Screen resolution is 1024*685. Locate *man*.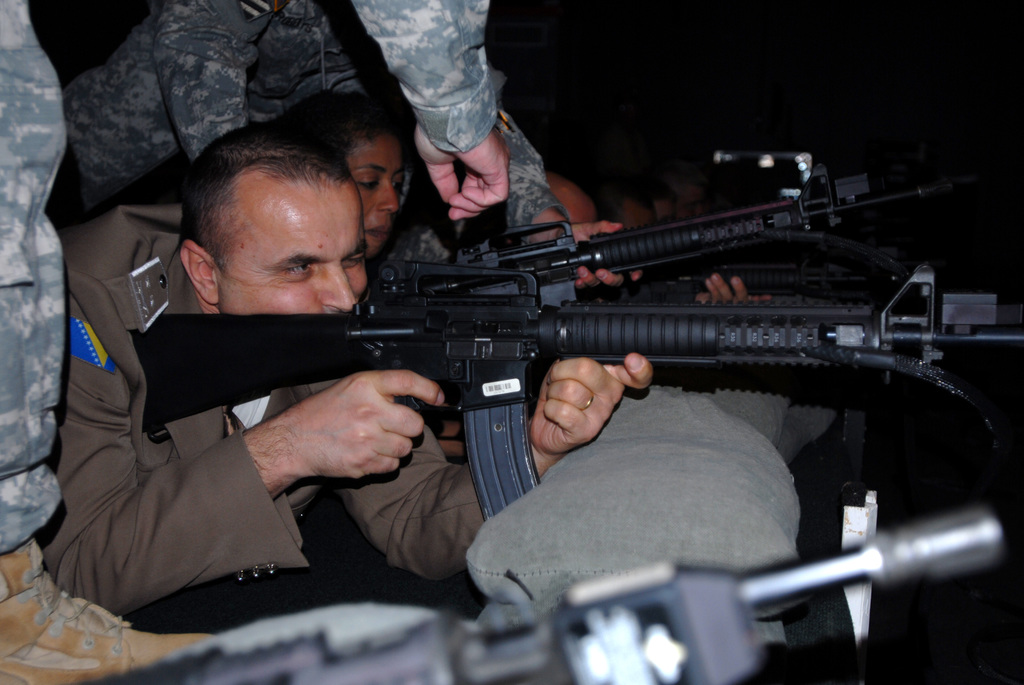
<region>0, 0, 509, 684</region>.
